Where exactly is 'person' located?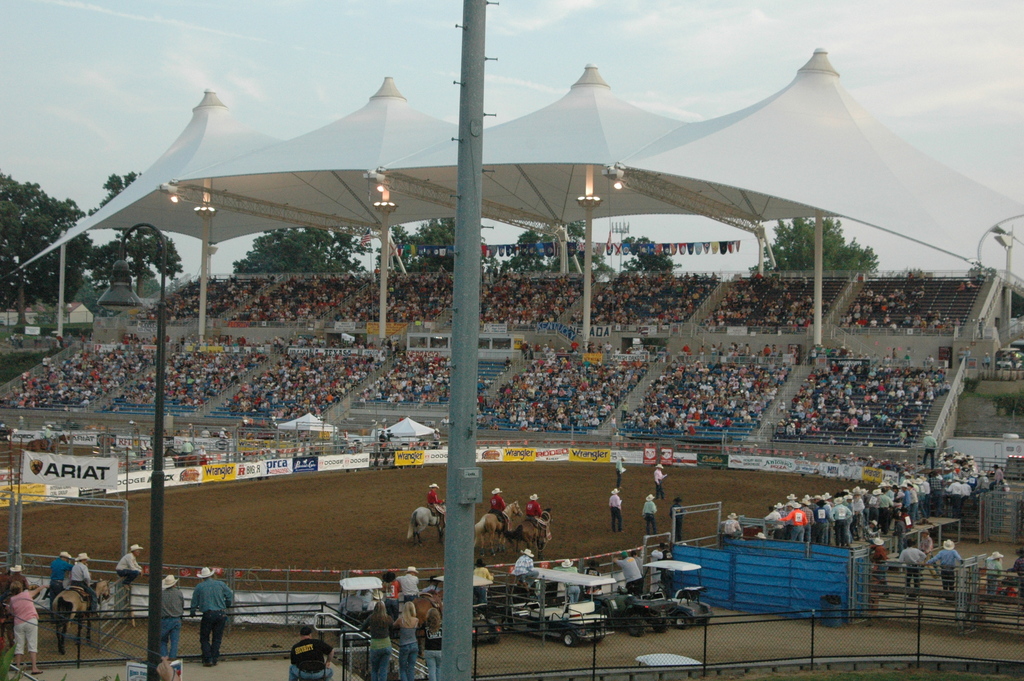
Its bounding box is Rect(7, 575, 46, 675).
